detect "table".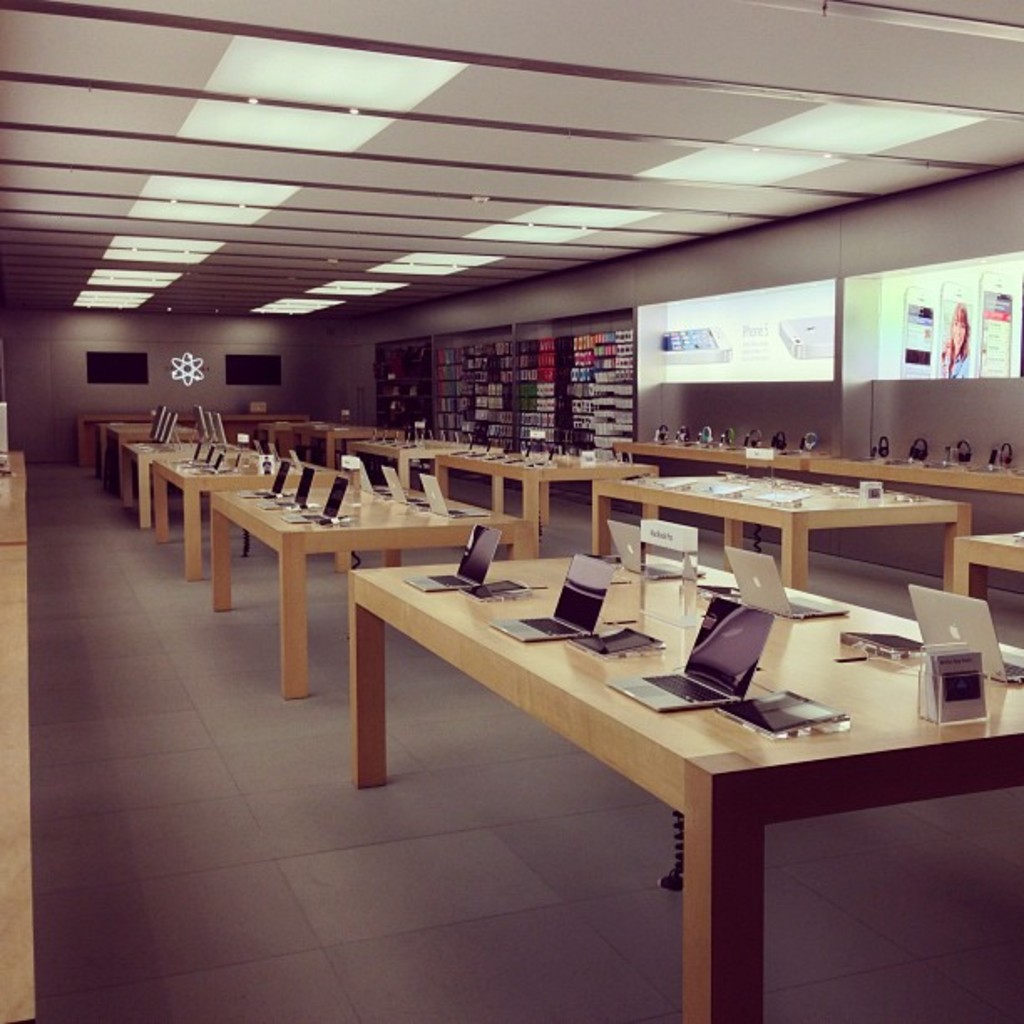
Detected at crop(120, 440, 241, 525).
